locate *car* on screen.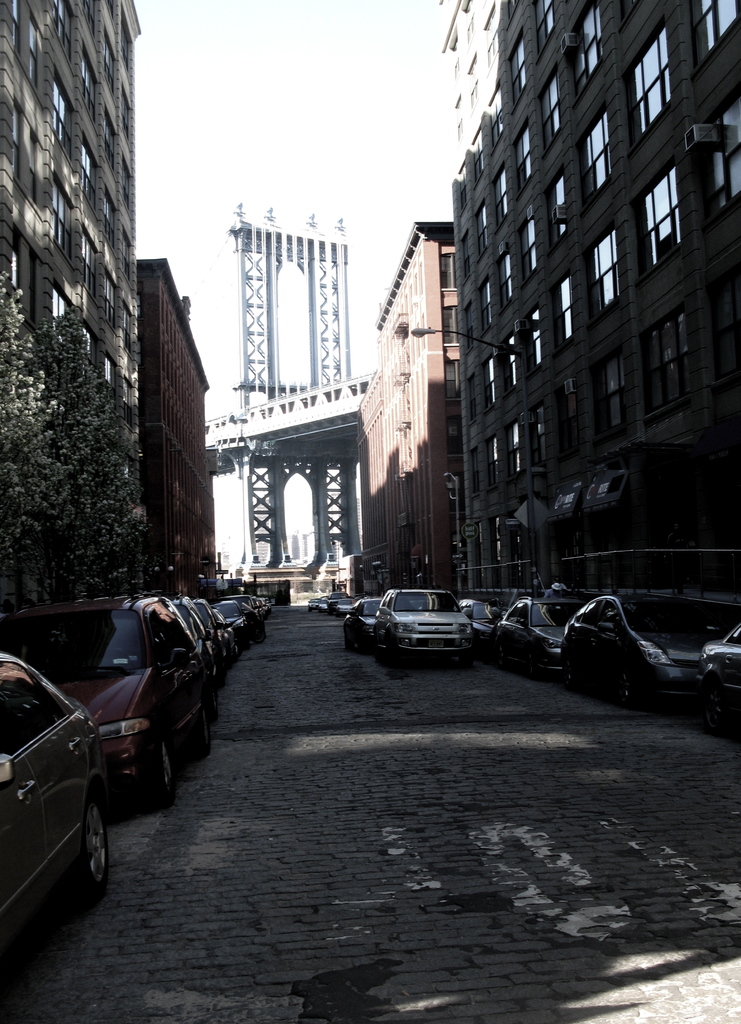
On screen at detection(373, 589, 472, 669).
